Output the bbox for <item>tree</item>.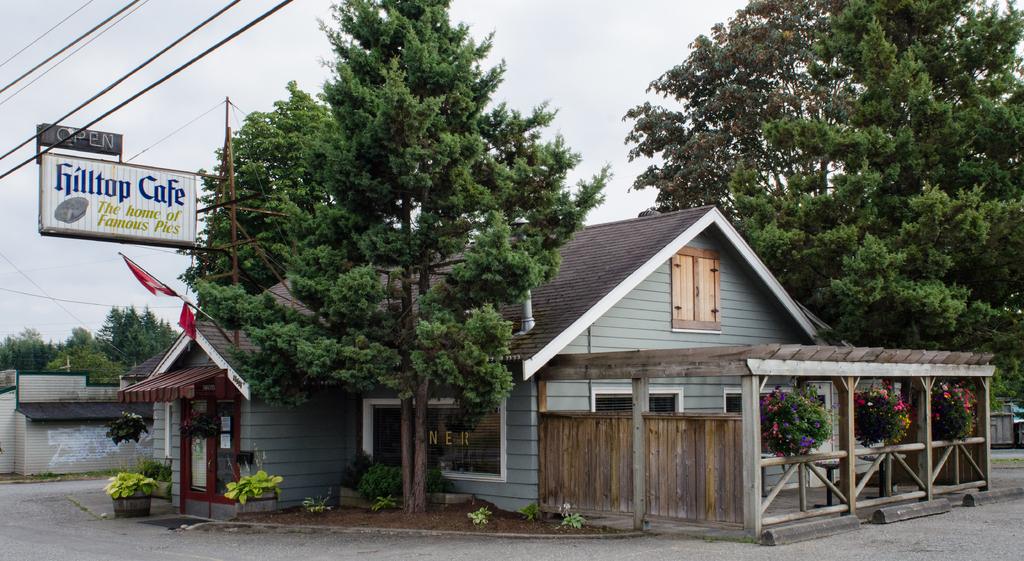
box(733, 0, 1023, 435).
